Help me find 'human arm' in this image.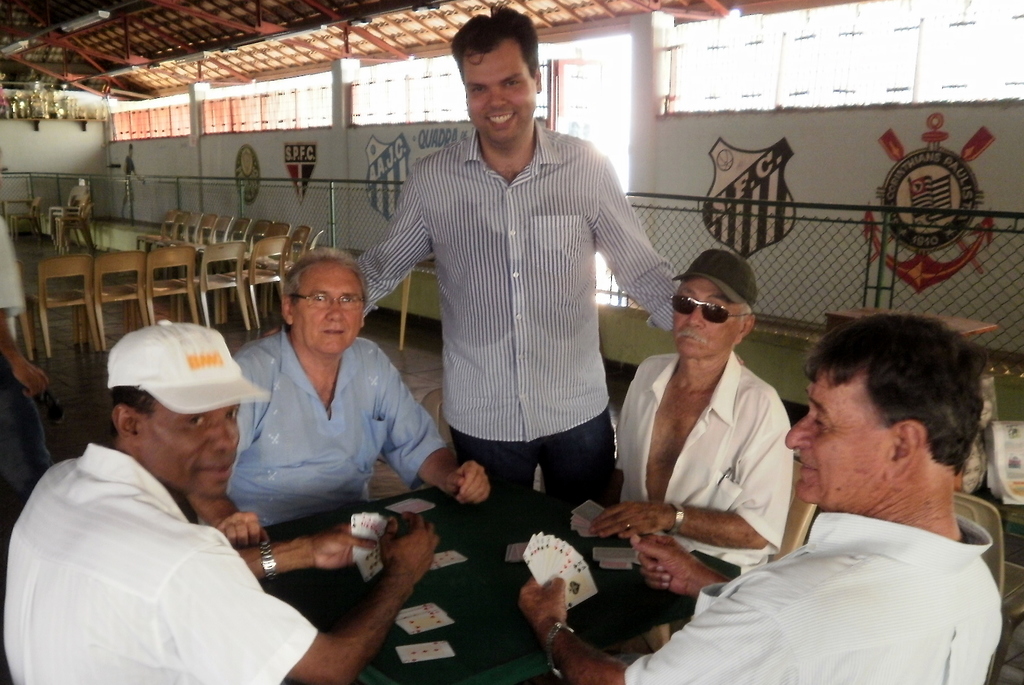
Found it: (614,376,663,548).
